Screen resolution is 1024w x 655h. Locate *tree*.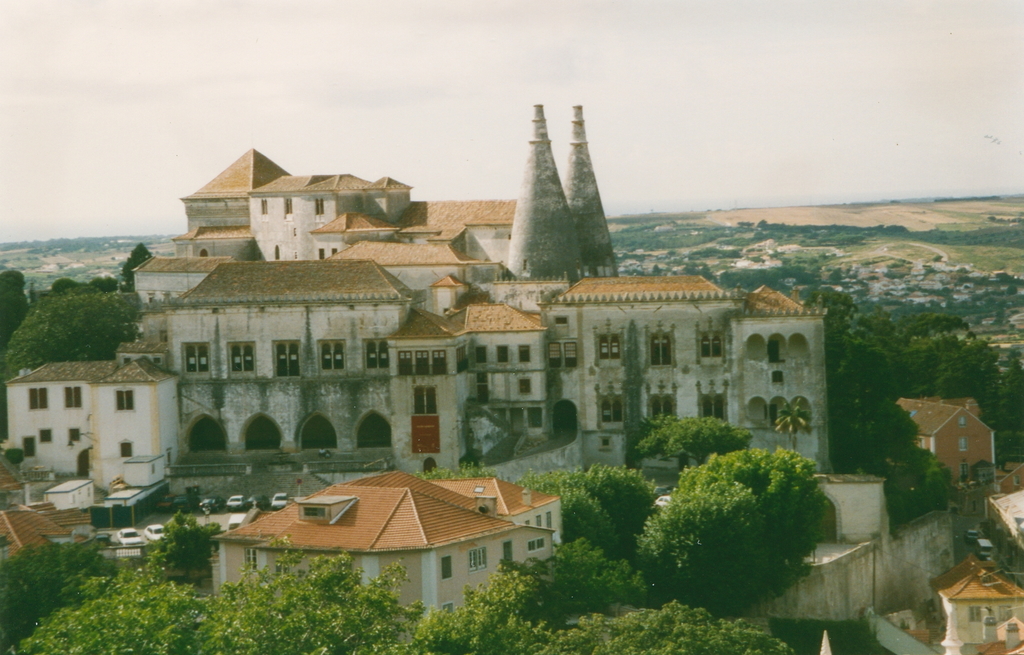
<bbox>489, 524, 636, 631</bbox>.
